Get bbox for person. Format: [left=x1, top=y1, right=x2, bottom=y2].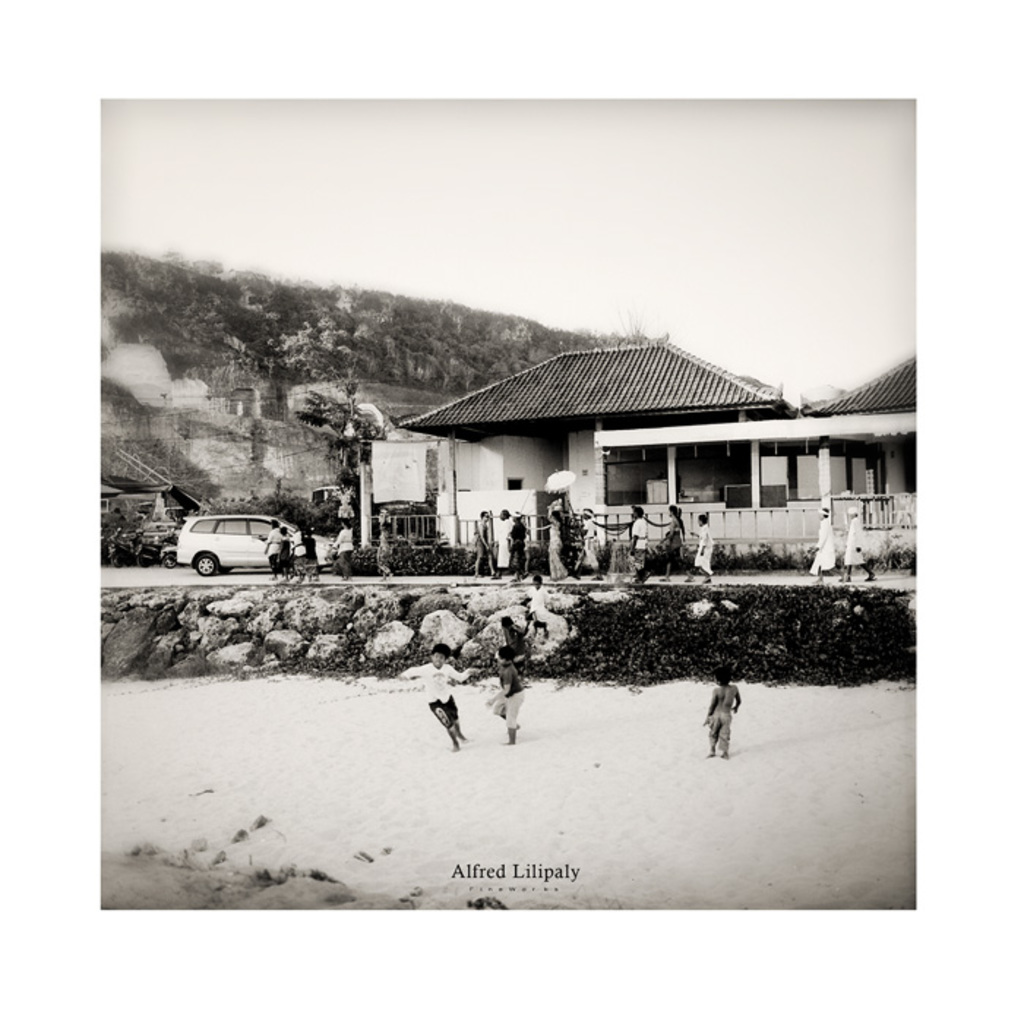
[left=645, top=506, right=692, bottom=578].
